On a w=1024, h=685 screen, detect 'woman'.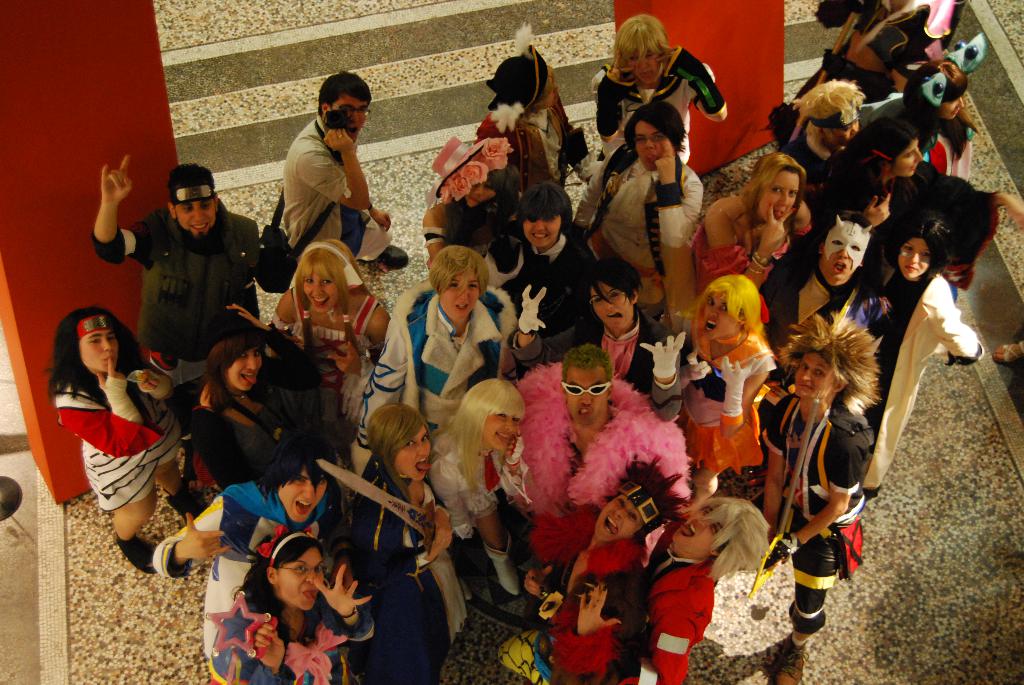
x1=515, y1=343, x2=698, y2=500.
